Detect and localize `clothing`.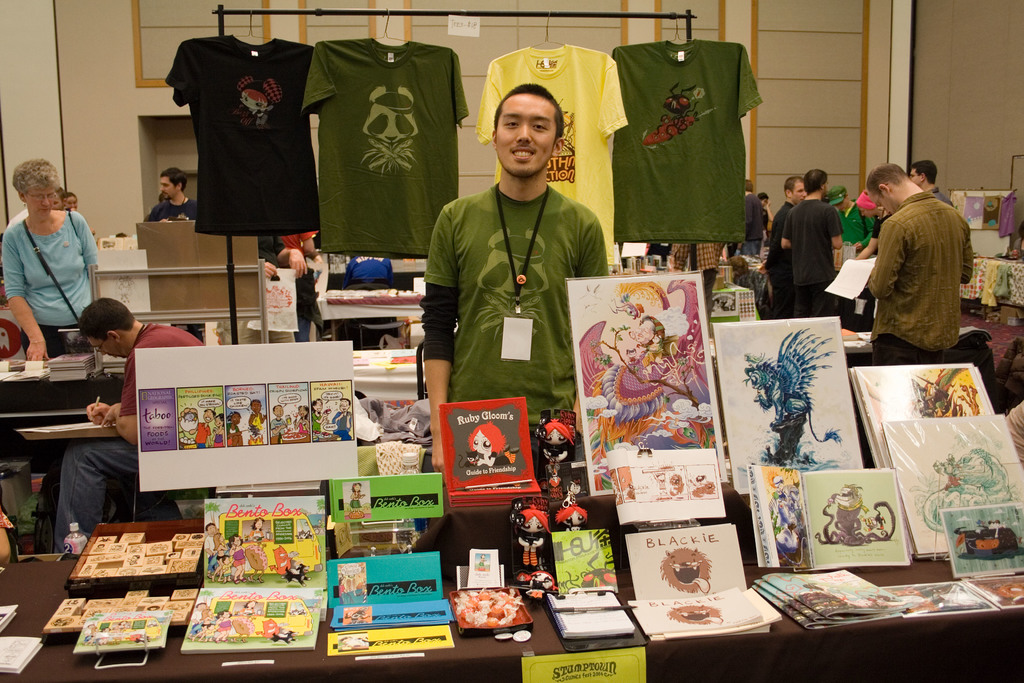
Localized at box(349, 484, 368, 518).
